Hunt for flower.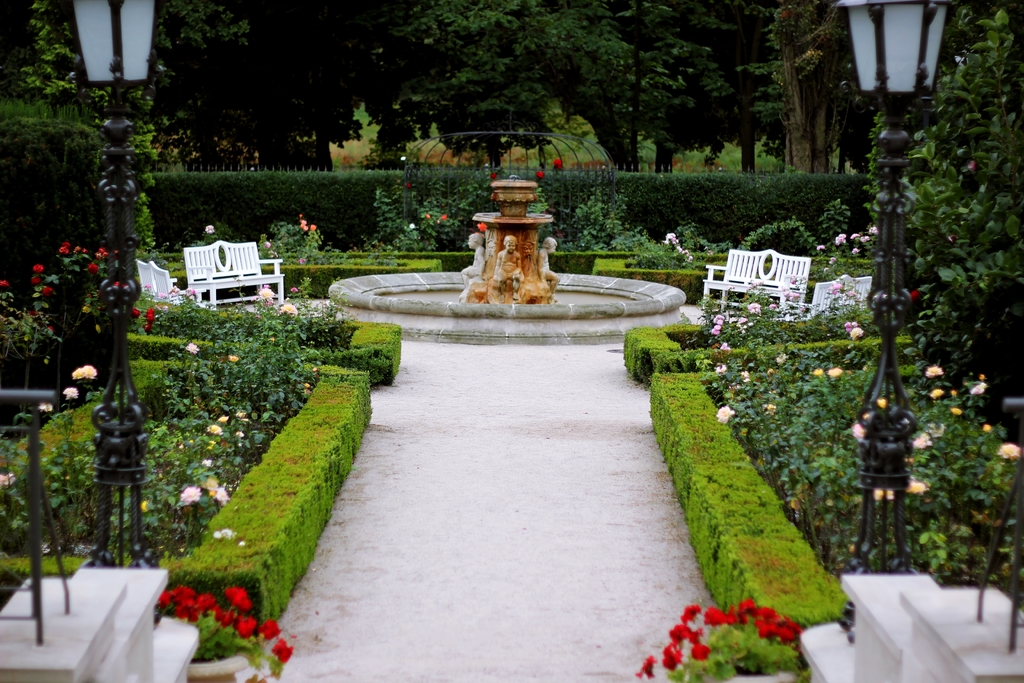
Hunted down at bbox=[60, 383, 79, 404].
